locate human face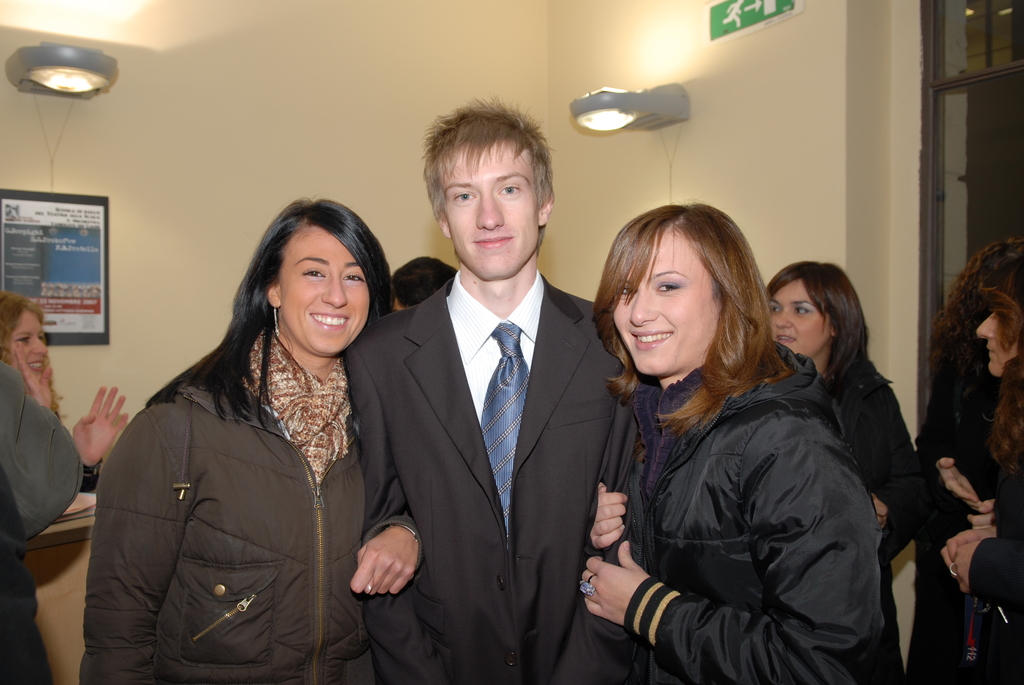
616/226/723/370
